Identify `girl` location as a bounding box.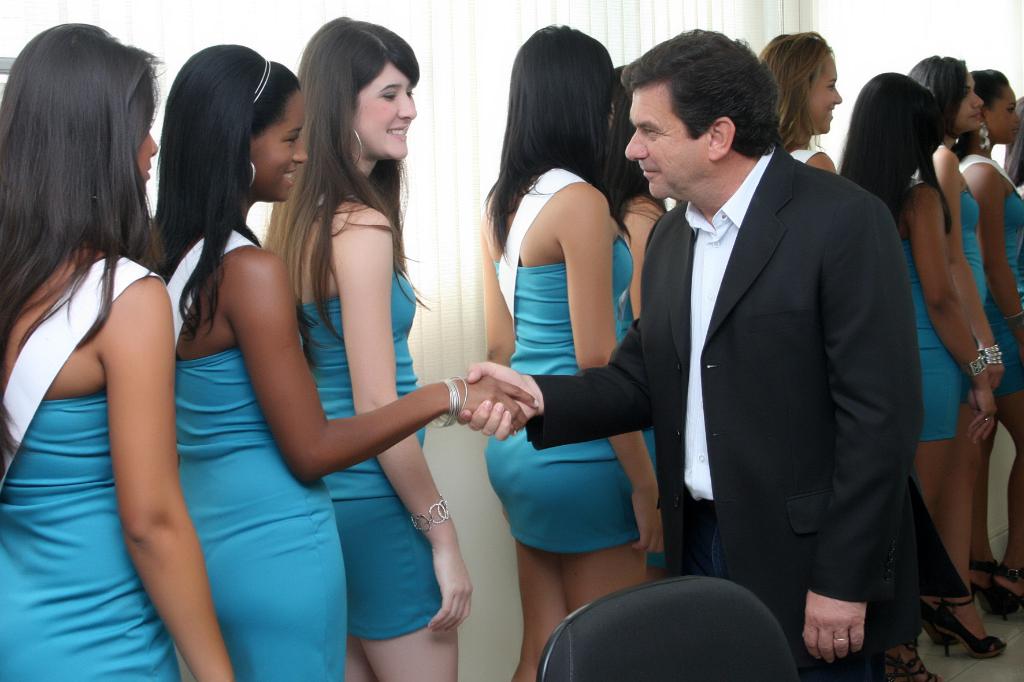
rect(0, 20, 234, 681).
